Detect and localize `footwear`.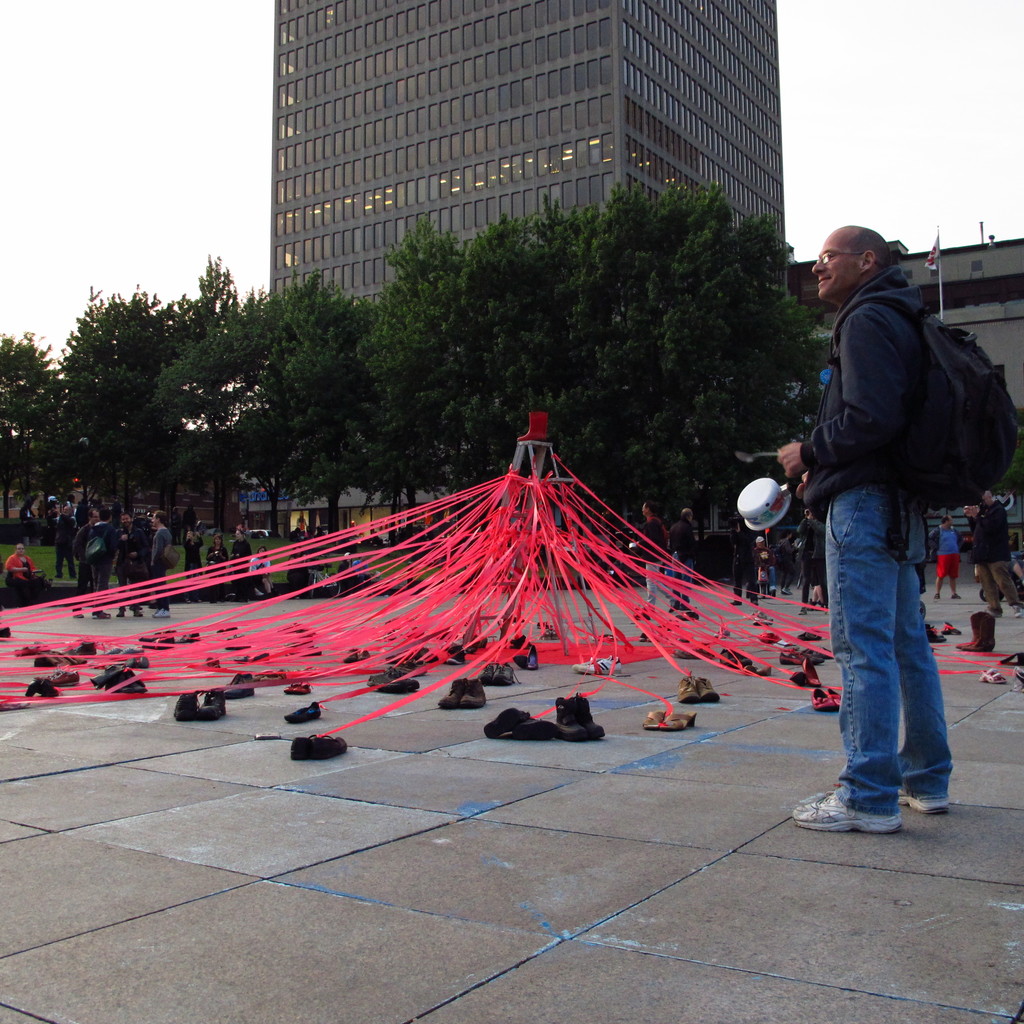
Localized at [left=251, top=644, right=266, bottom=665].
